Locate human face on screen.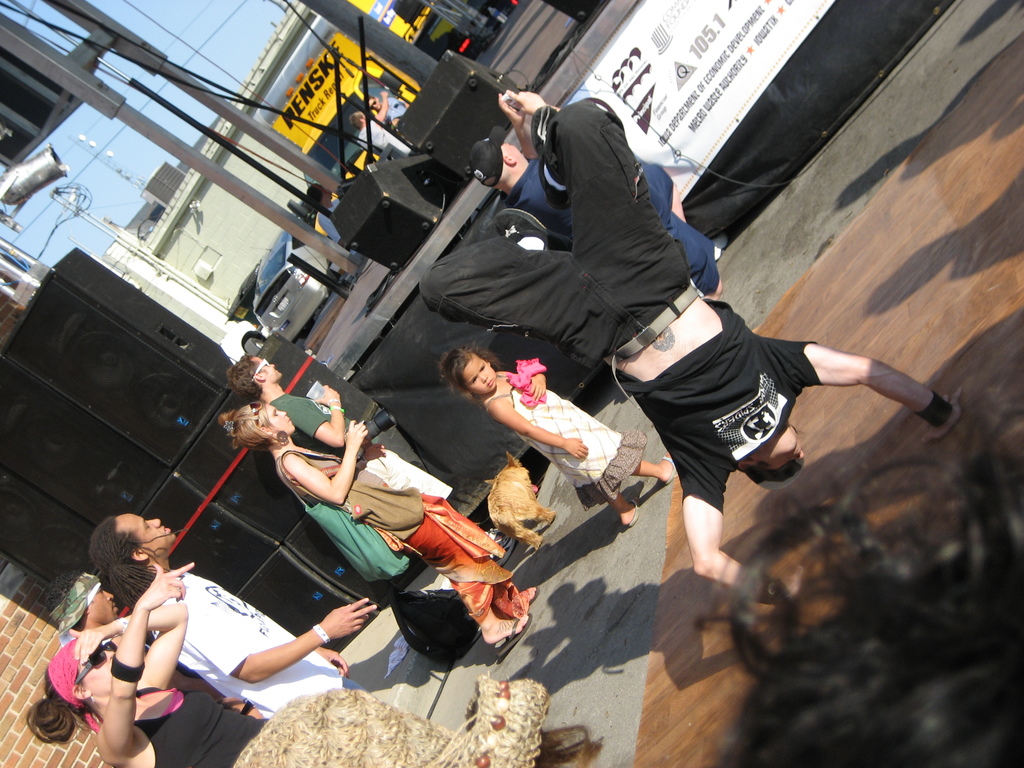
On screen at box=[367, 100, 380, 111].
